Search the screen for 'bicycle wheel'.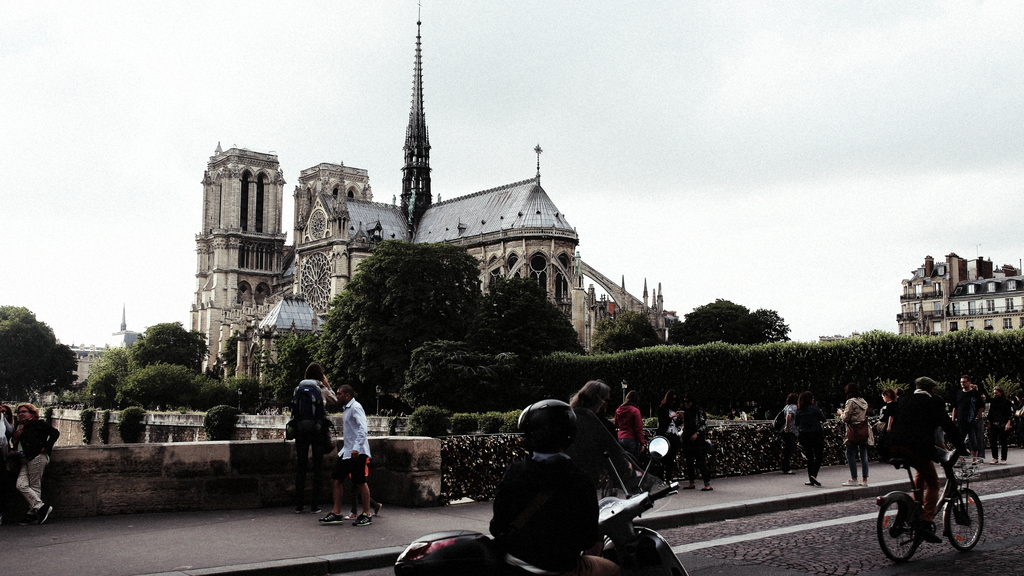
Found at crop(946, 491, 984, 550).
